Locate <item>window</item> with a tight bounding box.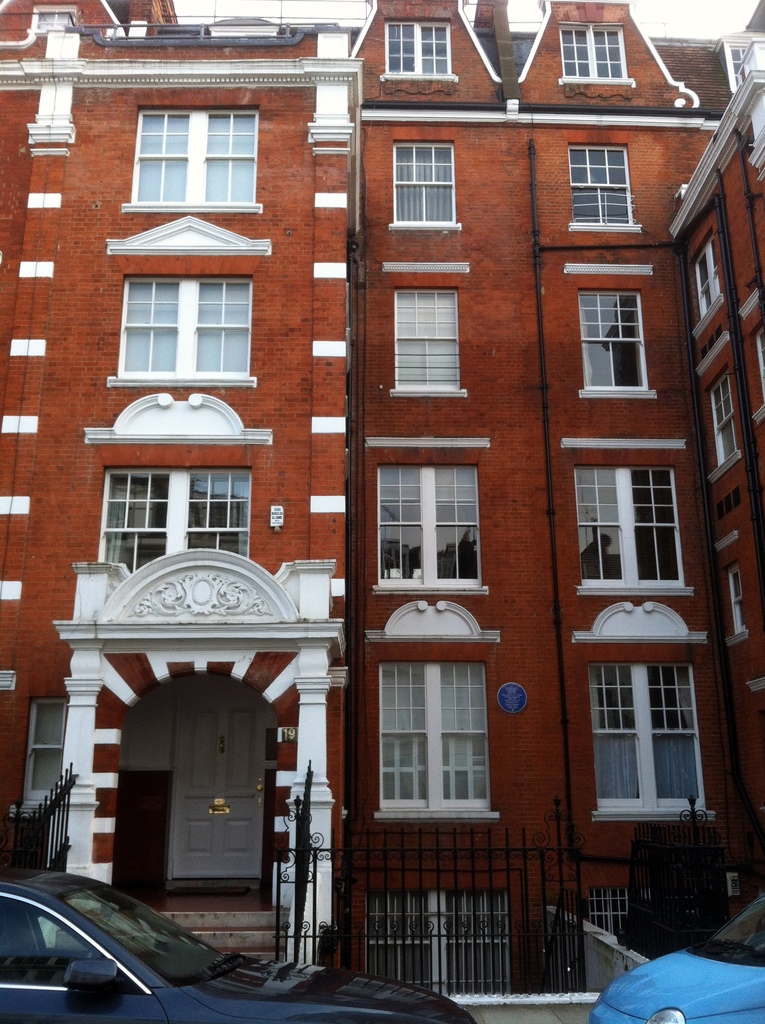
{"x1": 27, "y1": 698, "x2": 65, "y2": 799}.
